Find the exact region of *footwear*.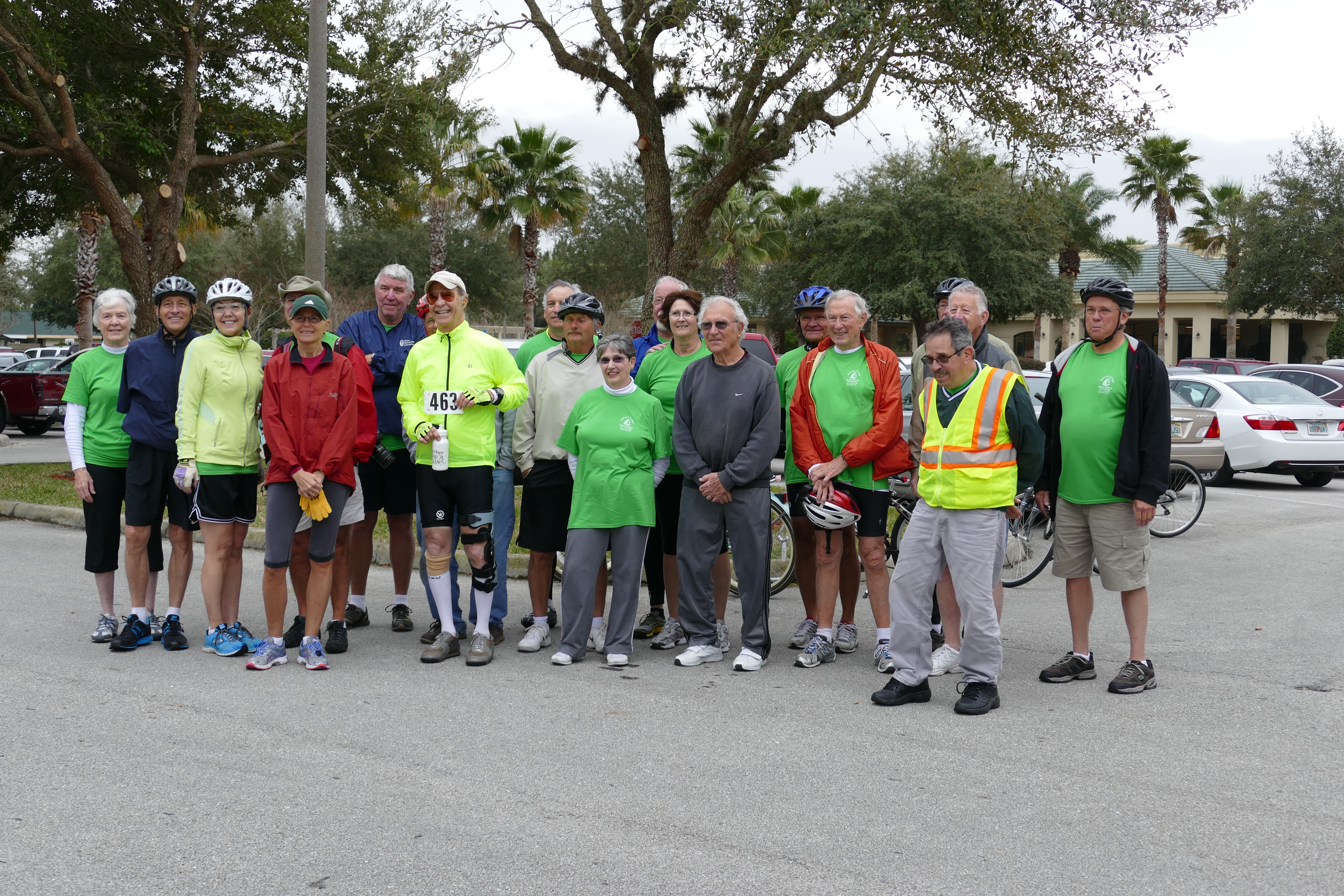
Exact region: box(149, 161, 154, 163).
